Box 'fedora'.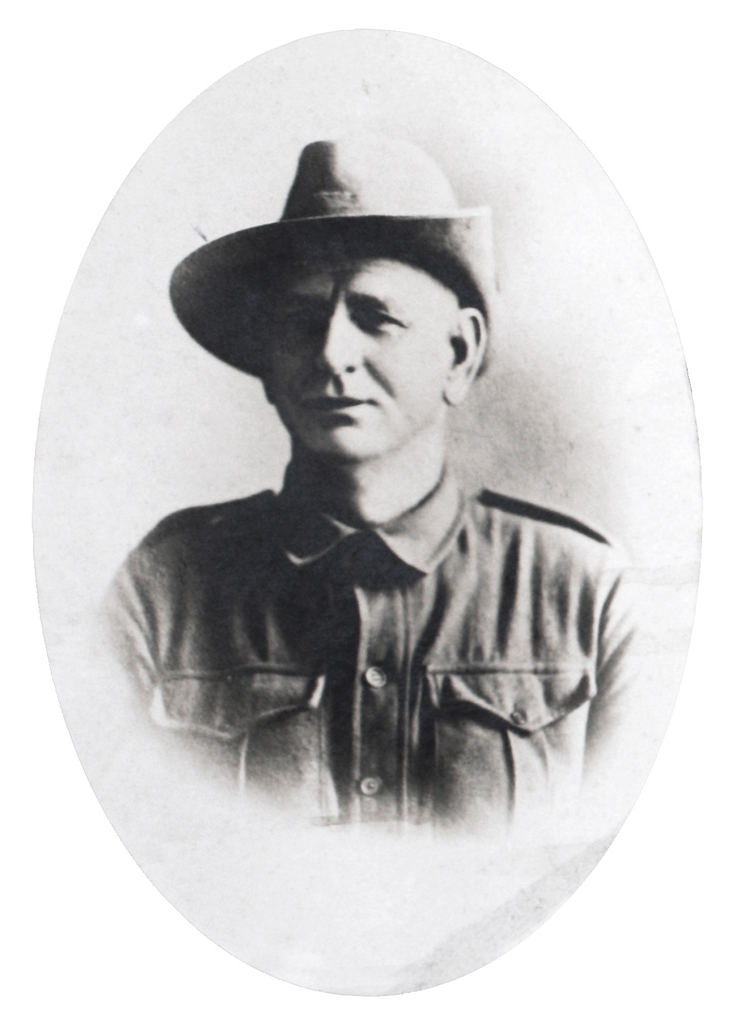
pyautogui.locateOnScreen(165, 134, 498, 379).
